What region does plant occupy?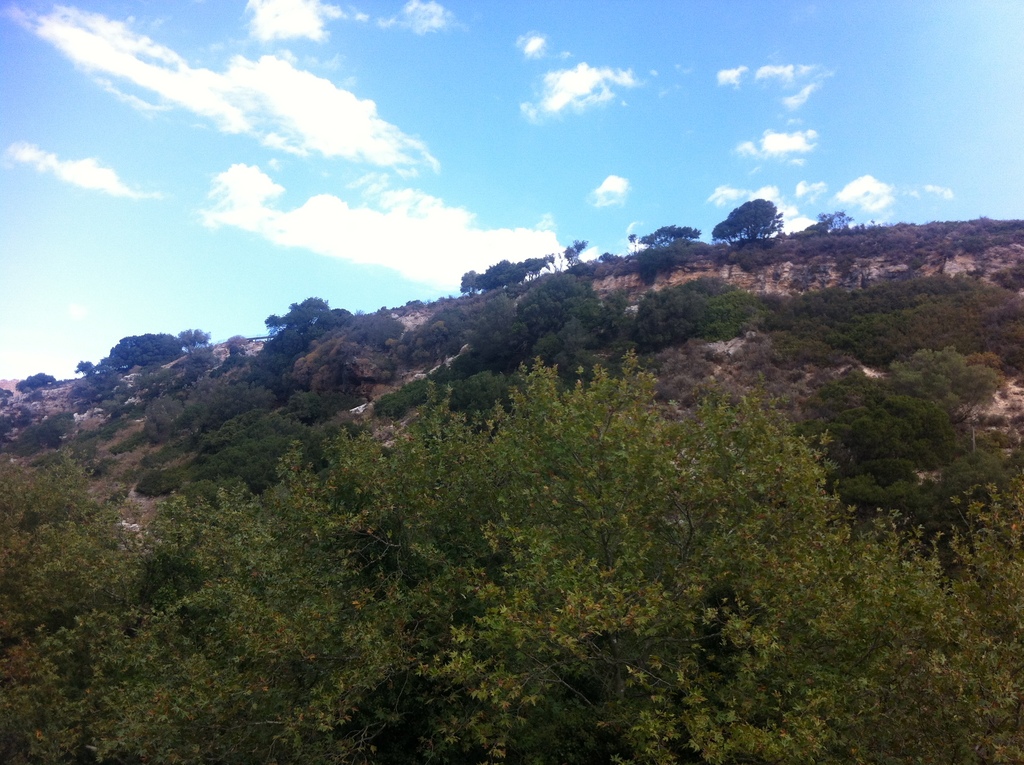
crop(372, 362, 447, 417).
